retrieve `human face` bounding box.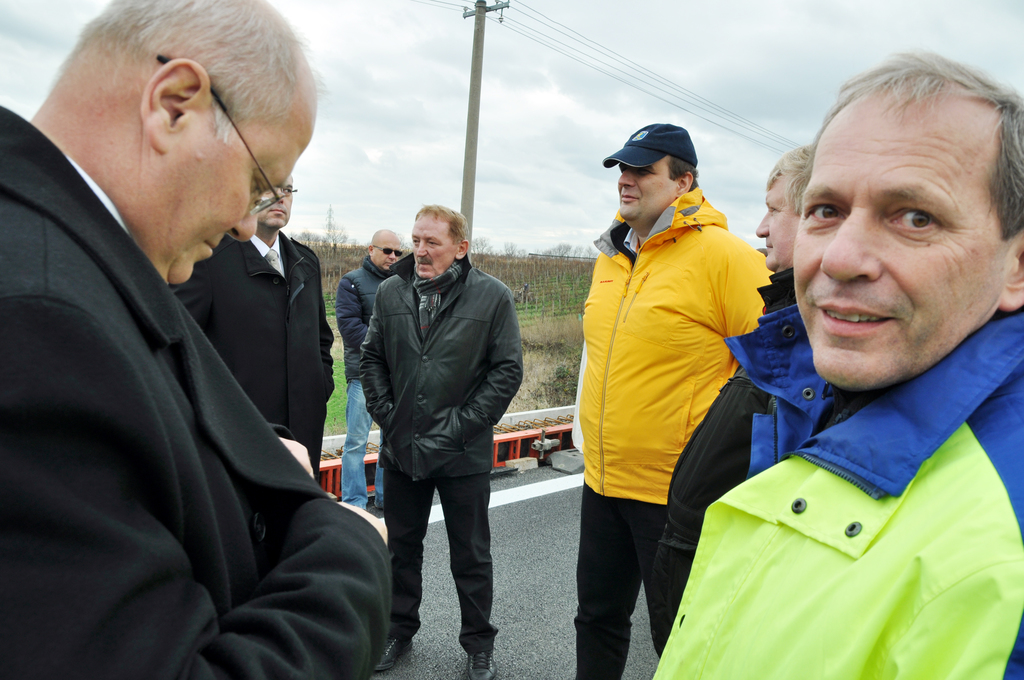
Bounding box: (x1=374, y1=238, x2=403, y2=269).
